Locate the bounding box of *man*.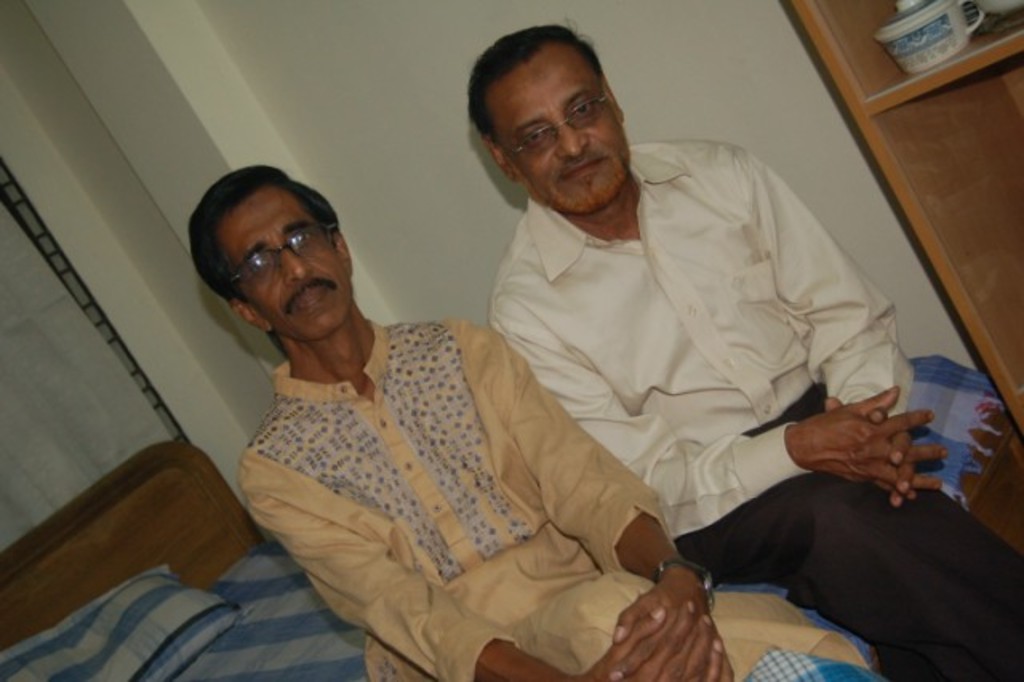
Bounding box: <bbox>458, 19, 1022, 680</bbox>.
